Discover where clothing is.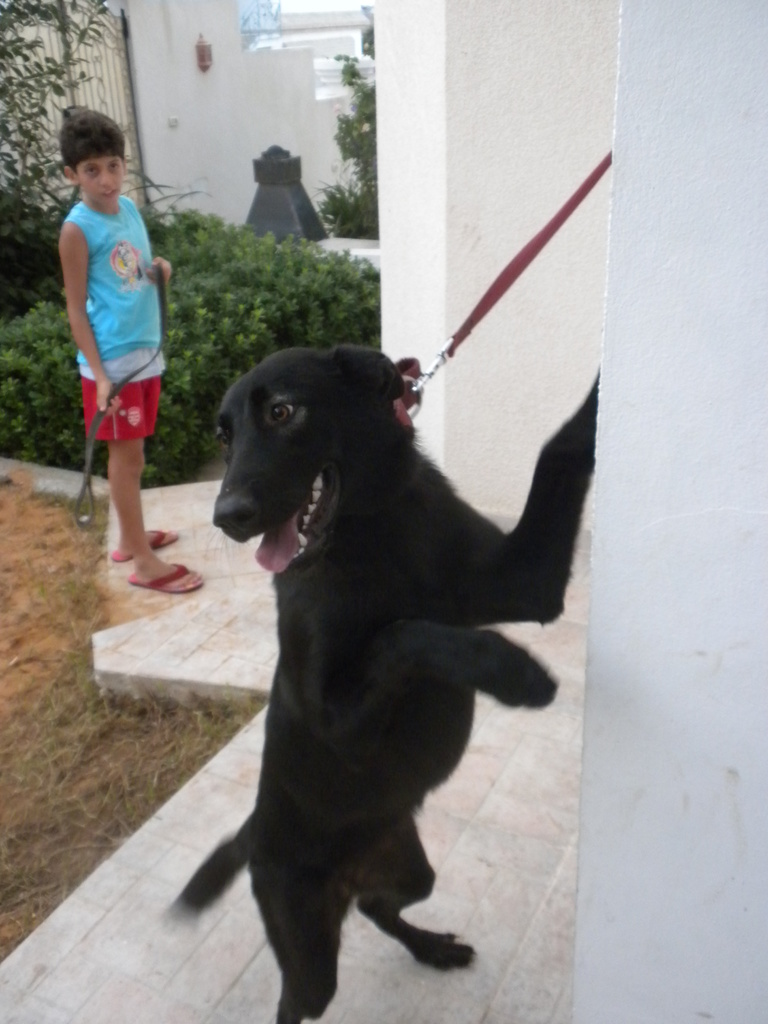
Discovered at BBox(76, 199, 153, 452).
